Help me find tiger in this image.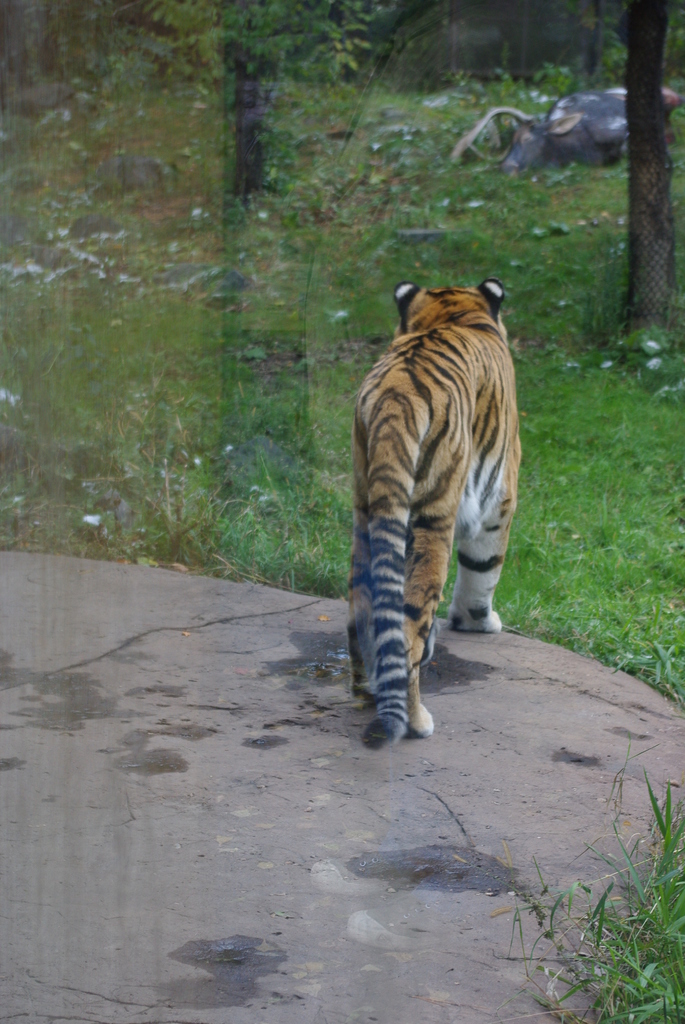
Found it: region(343, 281, 525, 744).
